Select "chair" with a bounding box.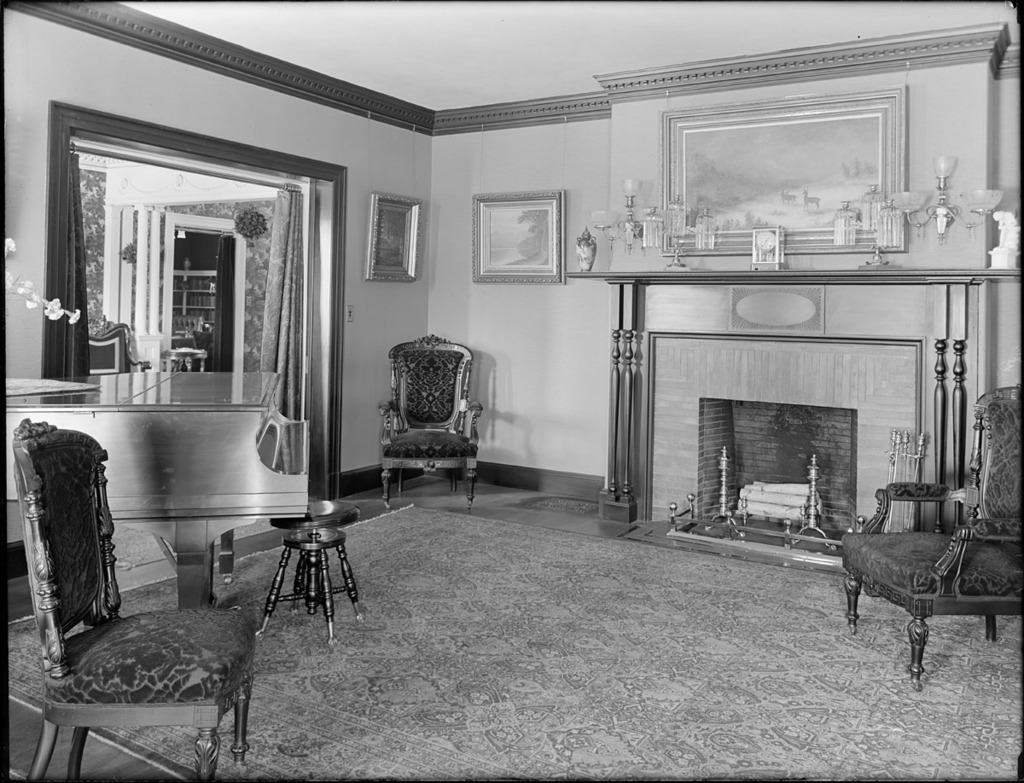
[86,324,153,376].
